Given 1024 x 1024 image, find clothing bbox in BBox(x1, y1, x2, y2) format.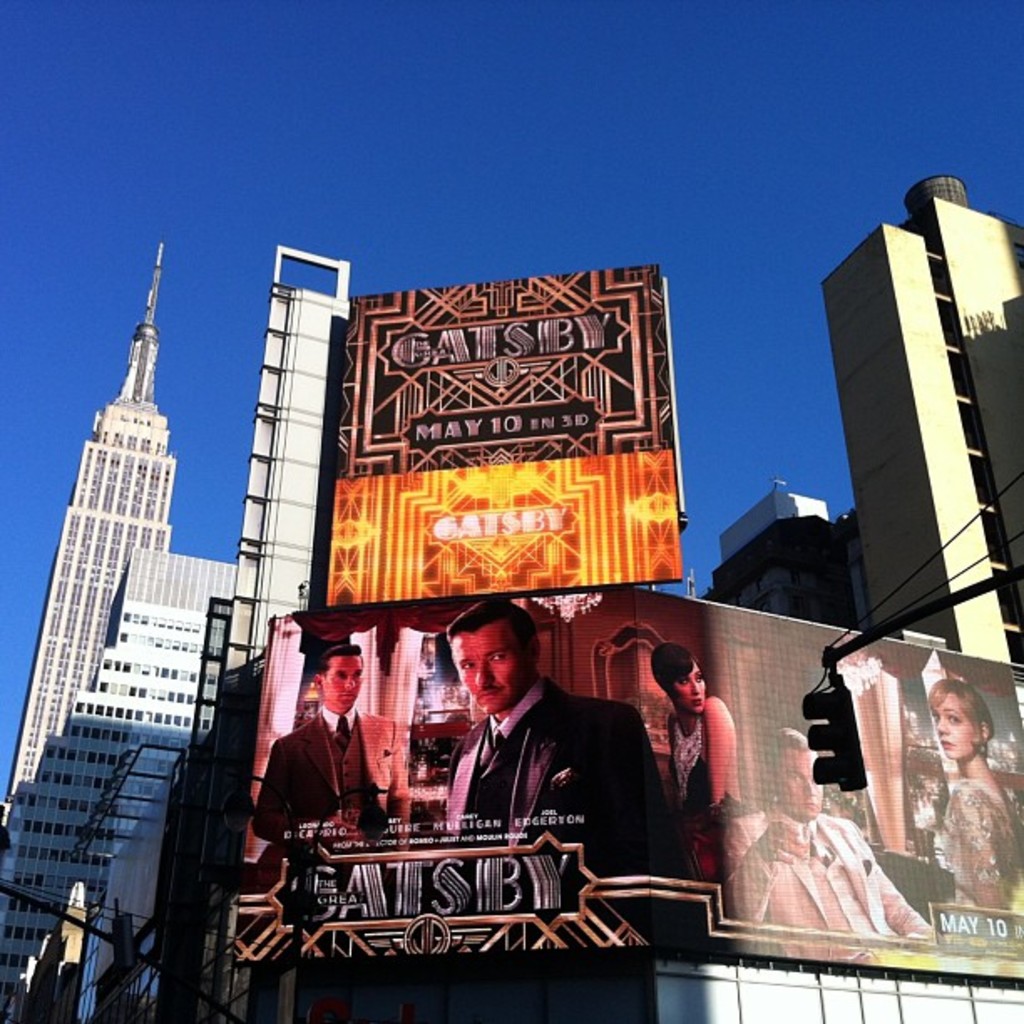
BBox(661, 703, 728, 882).
